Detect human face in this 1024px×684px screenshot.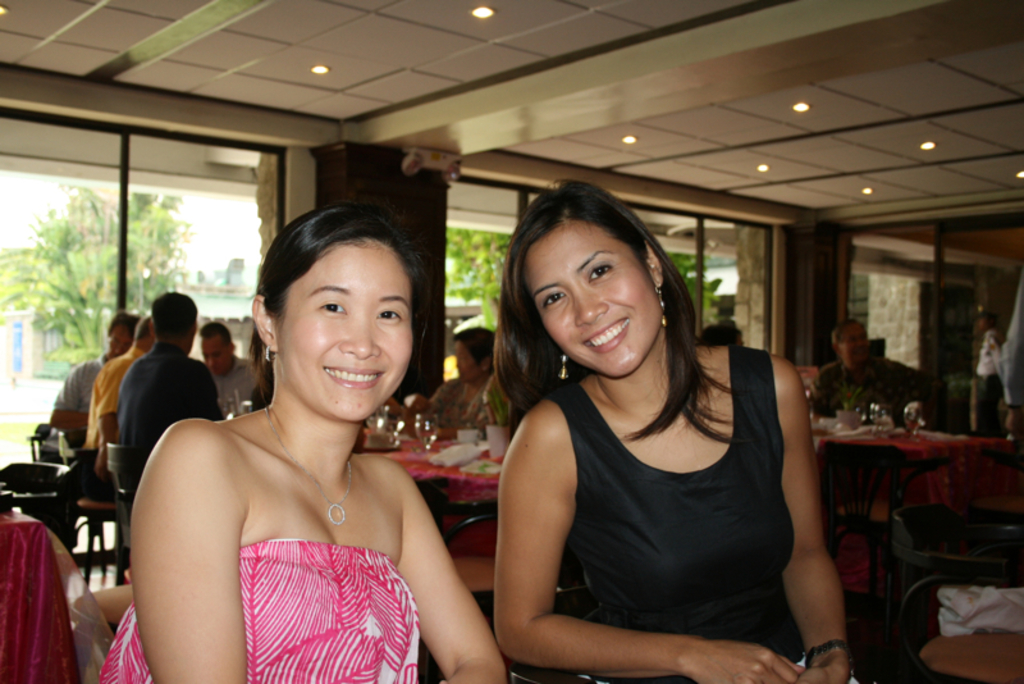
Detection: bbox=[524, 223, 663, 371].
